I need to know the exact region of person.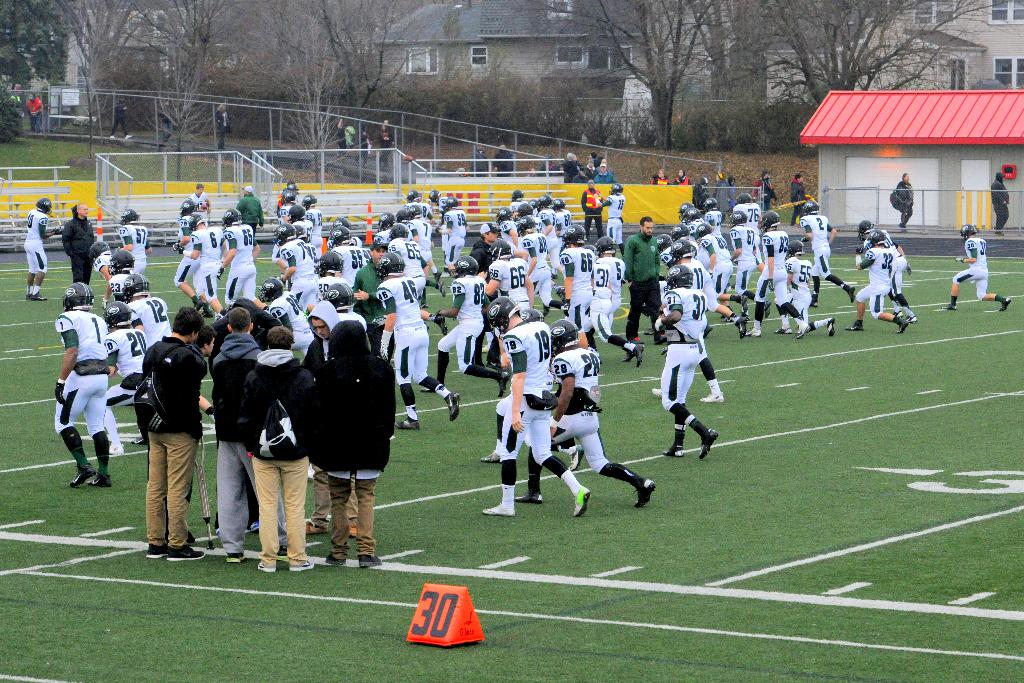
Region: (991, 171, 1011, 234).
